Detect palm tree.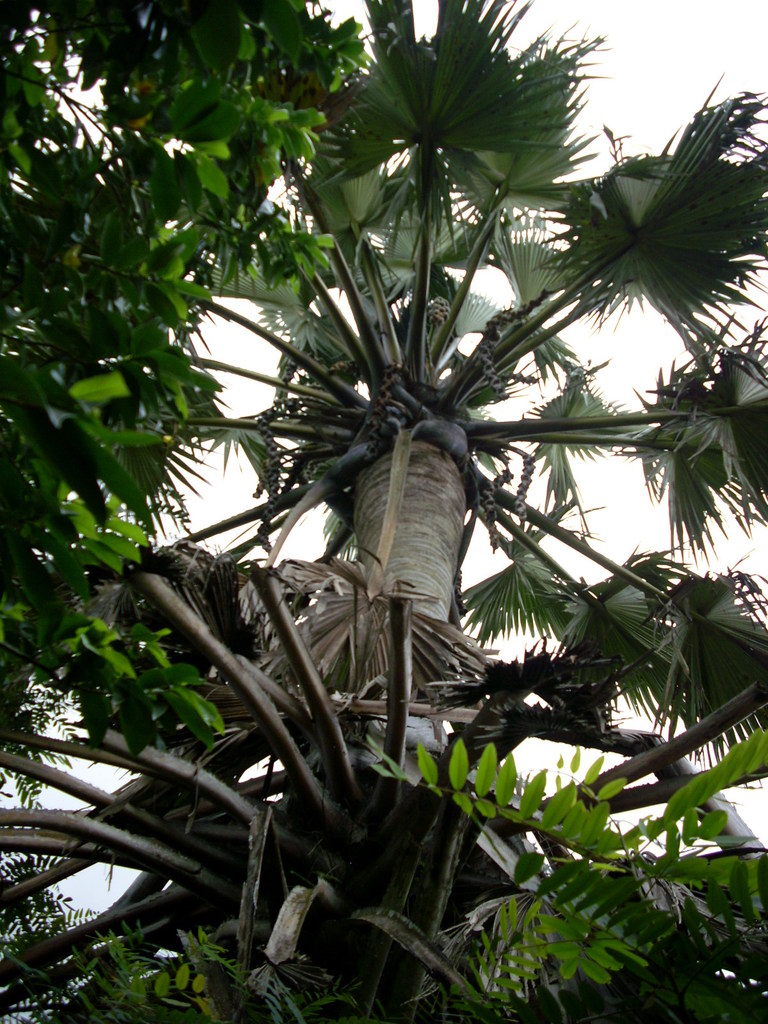
Detected at select_region(0, 0, 767, 1023).
